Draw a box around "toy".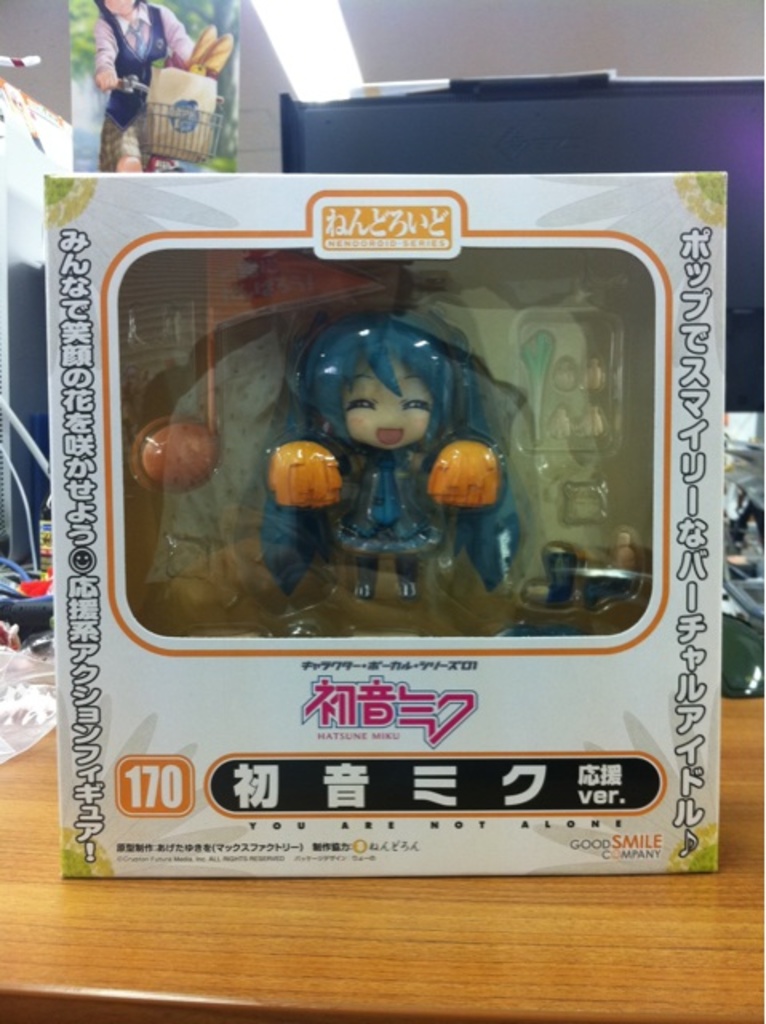
locate(256, 318, 523, 602).
